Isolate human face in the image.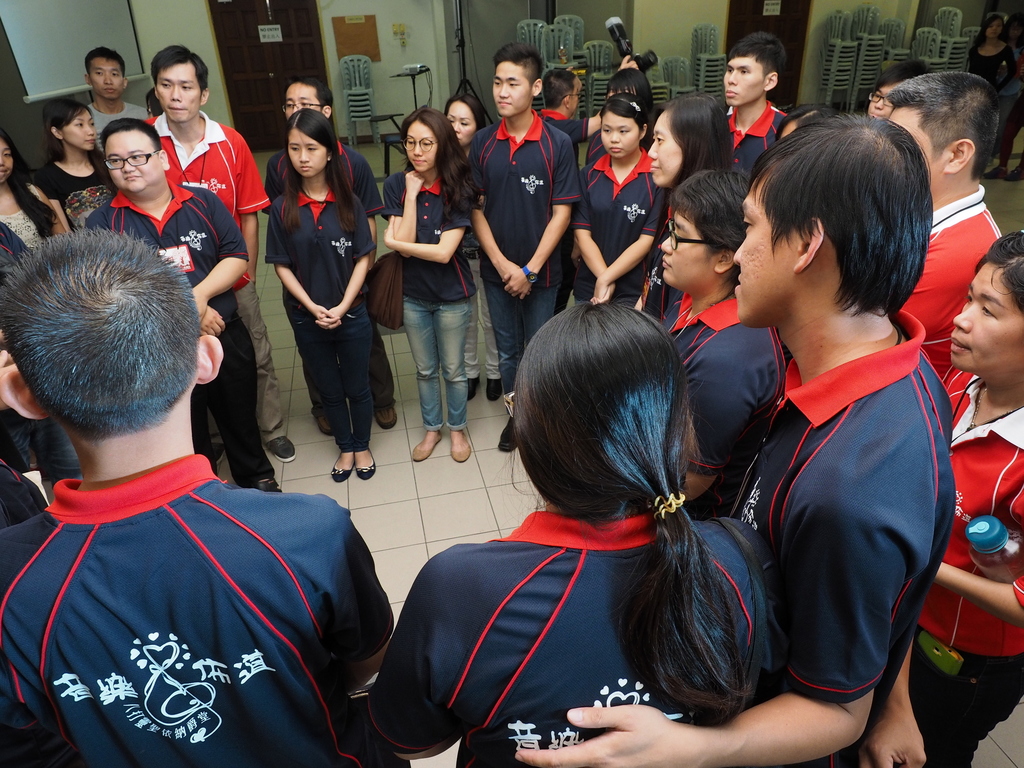
Isolated region: x1=0, y1=136, x2=12, y2=185.
